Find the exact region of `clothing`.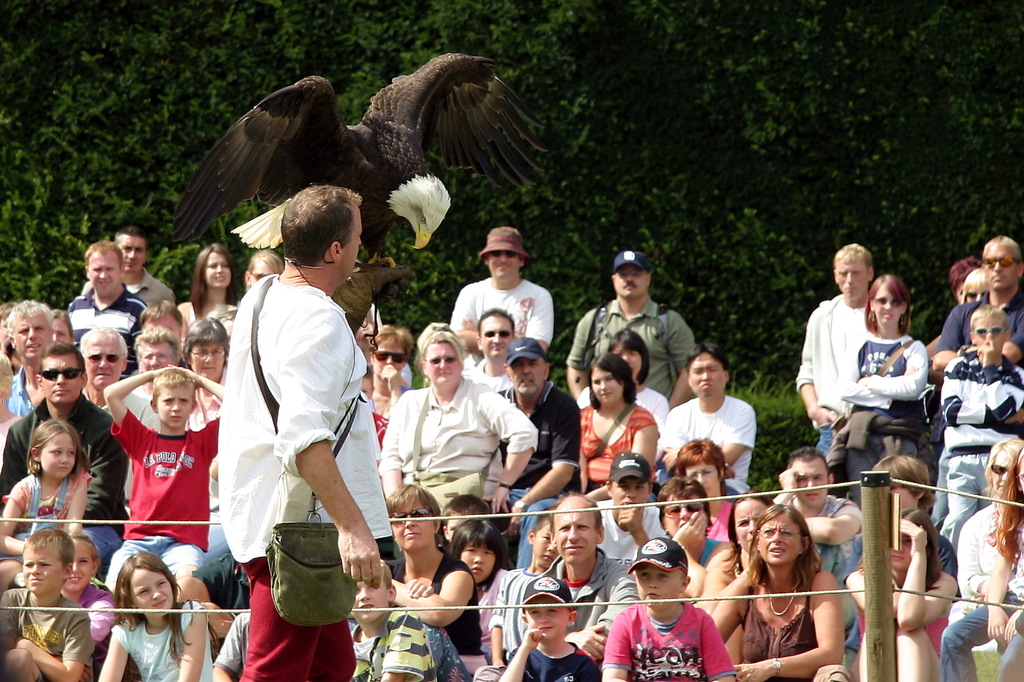
Exact region: pyautogui.locateOnScreen(533, 544, 639, 661).
